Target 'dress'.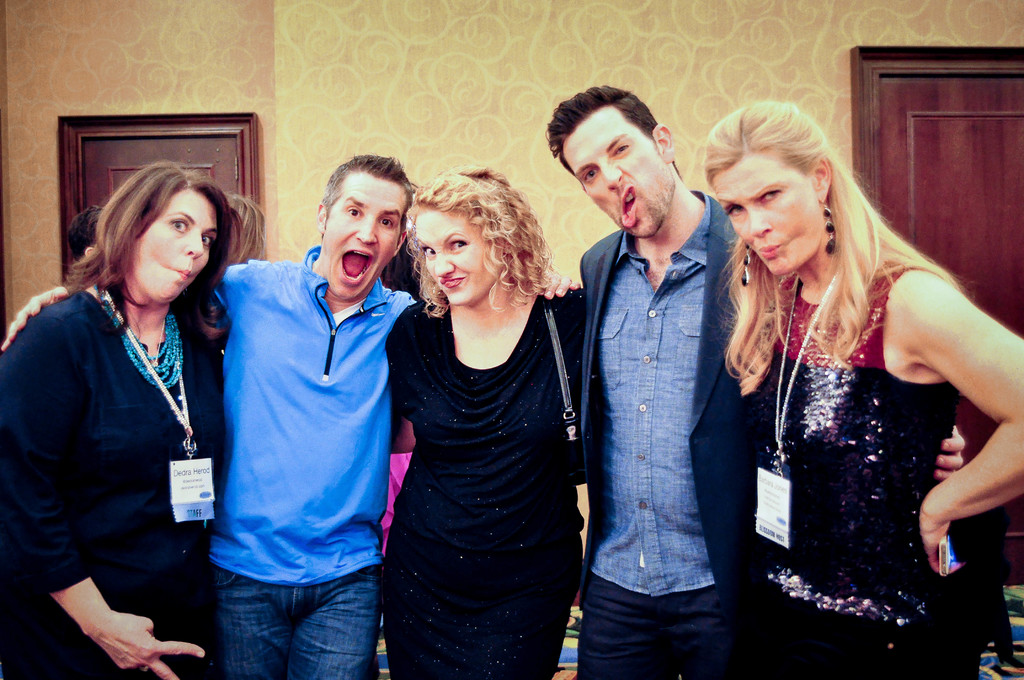
Target region: [left=385, top=286, right=583, bottom=679].
